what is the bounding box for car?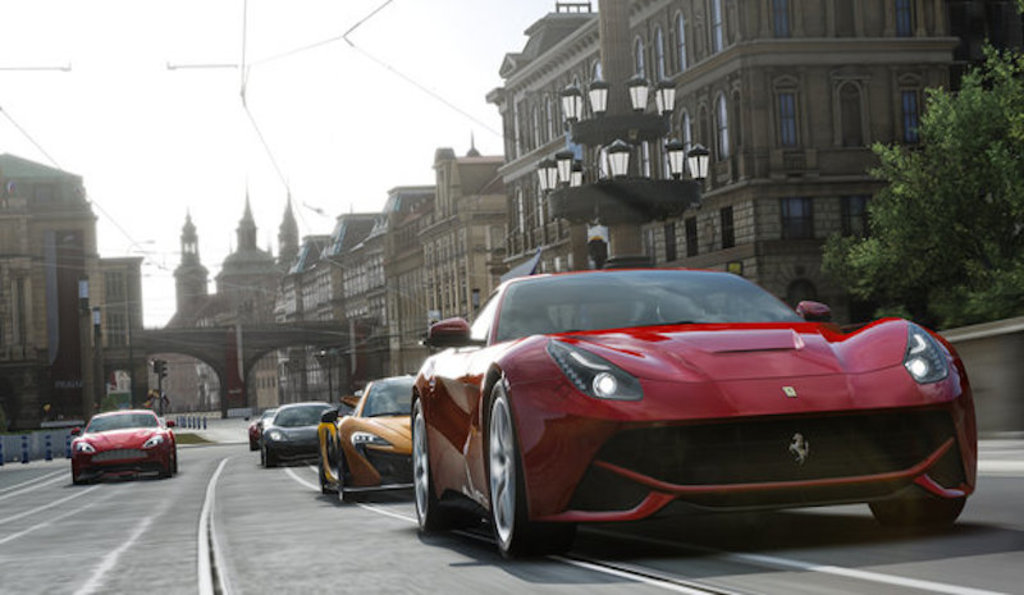
x1=315, y1=370, x2=425, y2=500.
